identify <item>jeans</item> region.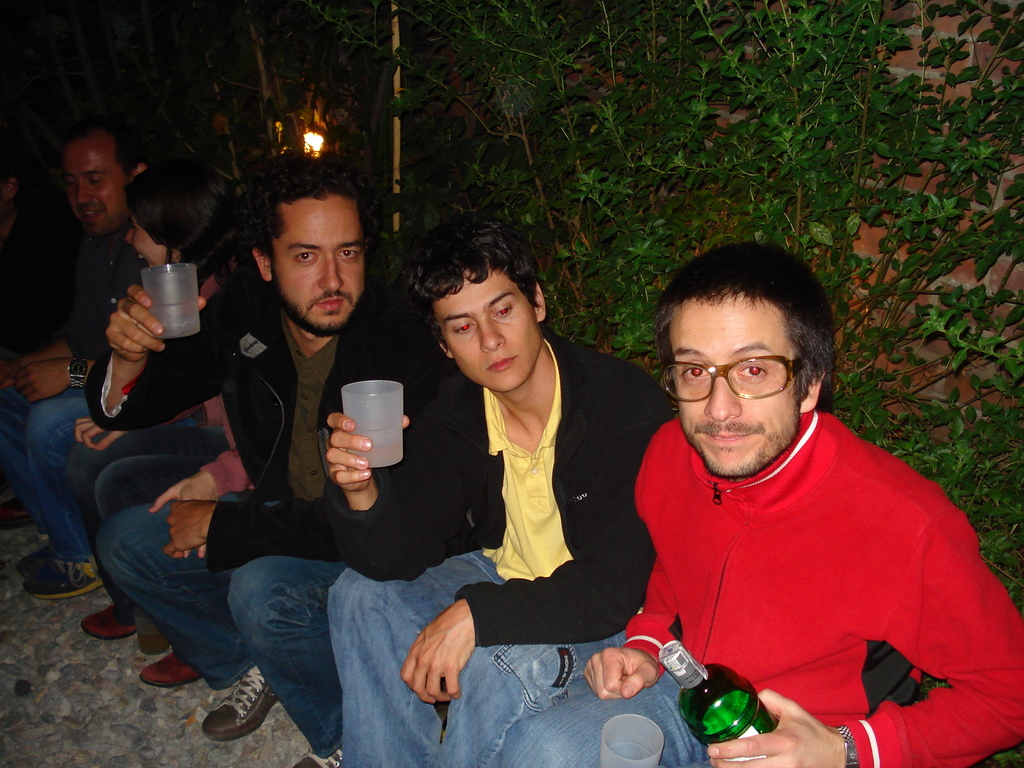
Region: <region>0, 382, 91, 563</region>.
